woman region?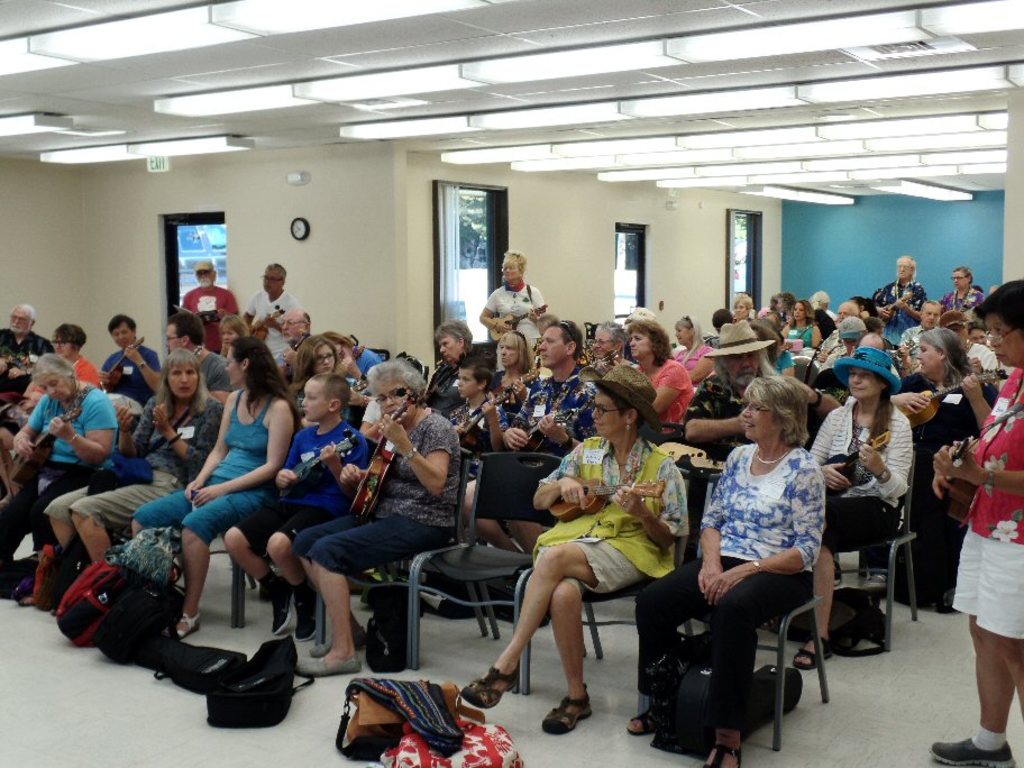
[925, 277, 1023, 767]
